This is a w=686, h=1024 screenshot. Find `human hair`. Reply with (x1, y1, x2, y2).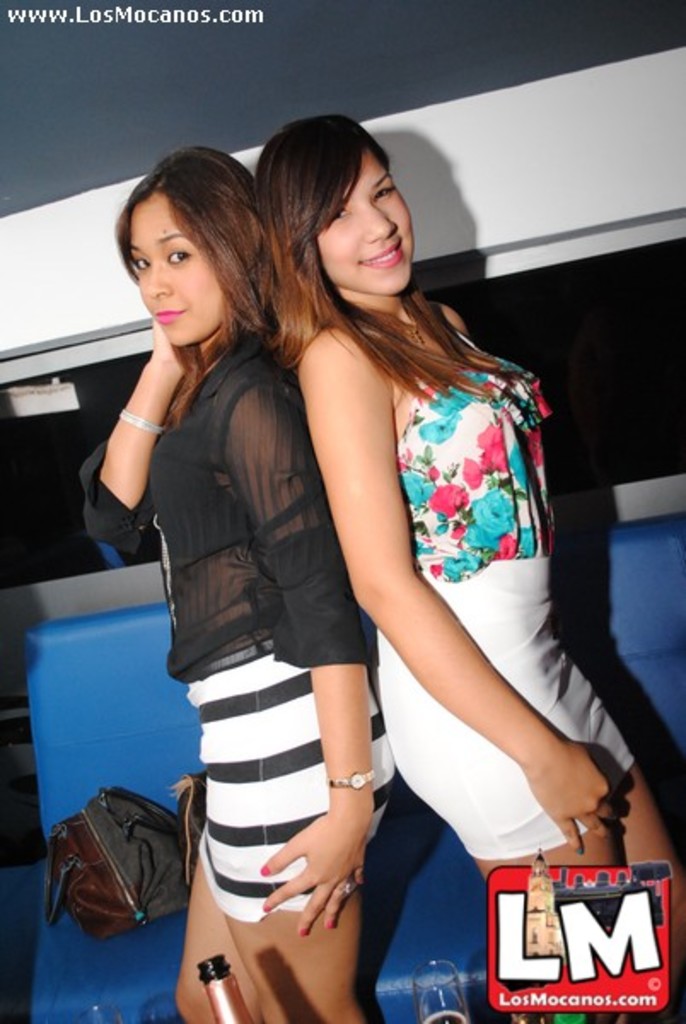
(225, 123, 526, 406).
